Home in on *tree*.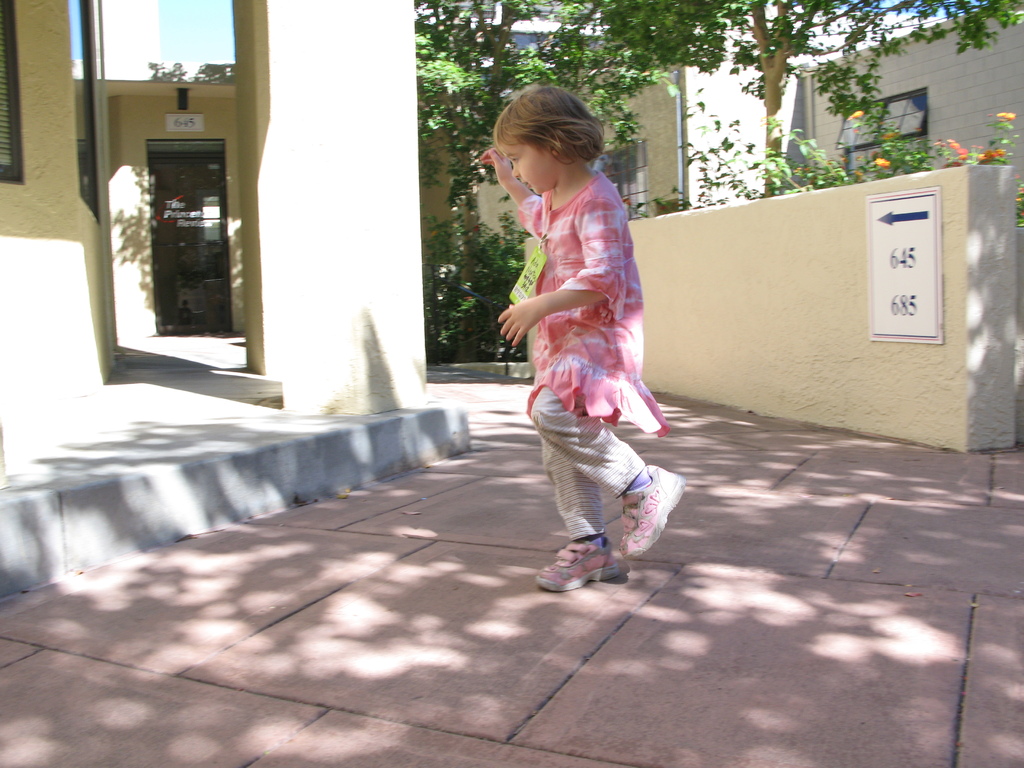
Homed in at <bbox>591, 0, 1023, 191</bbox>.
